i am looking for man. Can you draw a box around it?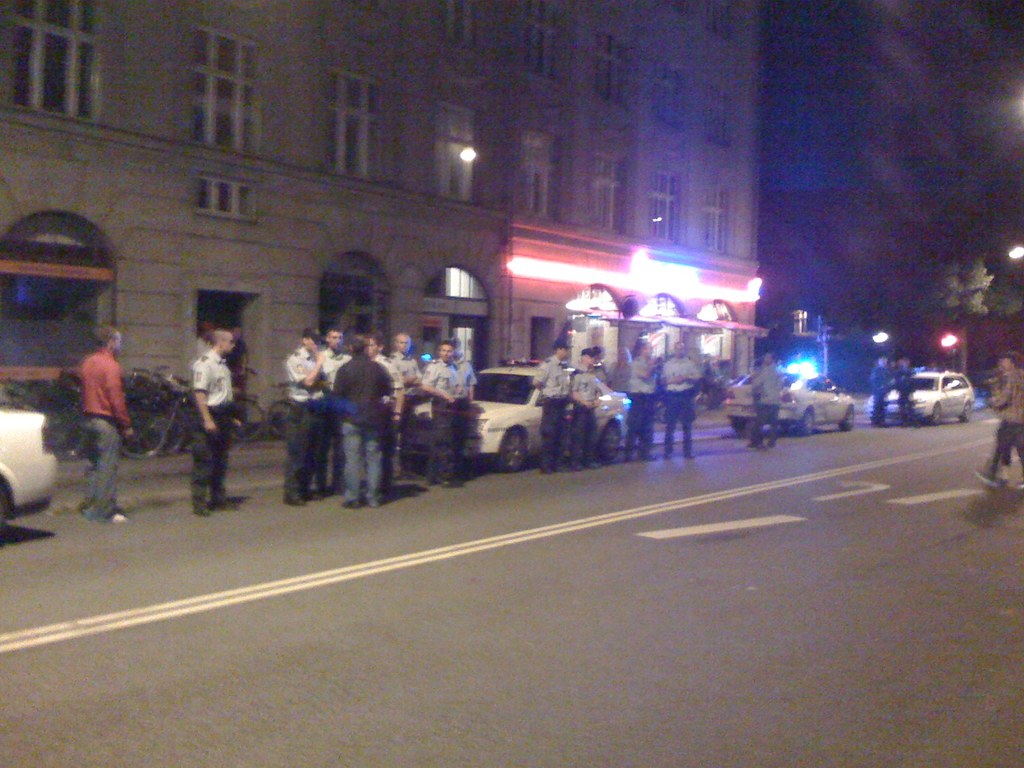
Sure, the bounding box is bbox=[420, 339, 463, 491].
